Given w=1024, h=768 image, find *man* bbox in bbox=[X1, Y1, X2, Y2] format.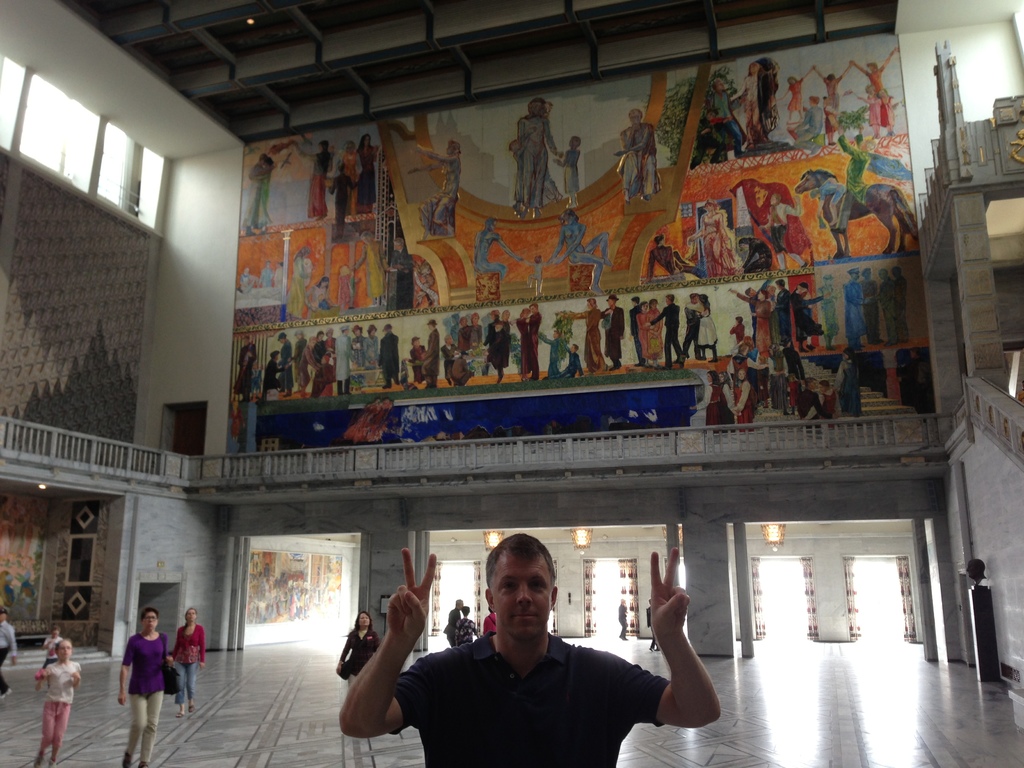
bbox=[509, 303, 538, 380].
